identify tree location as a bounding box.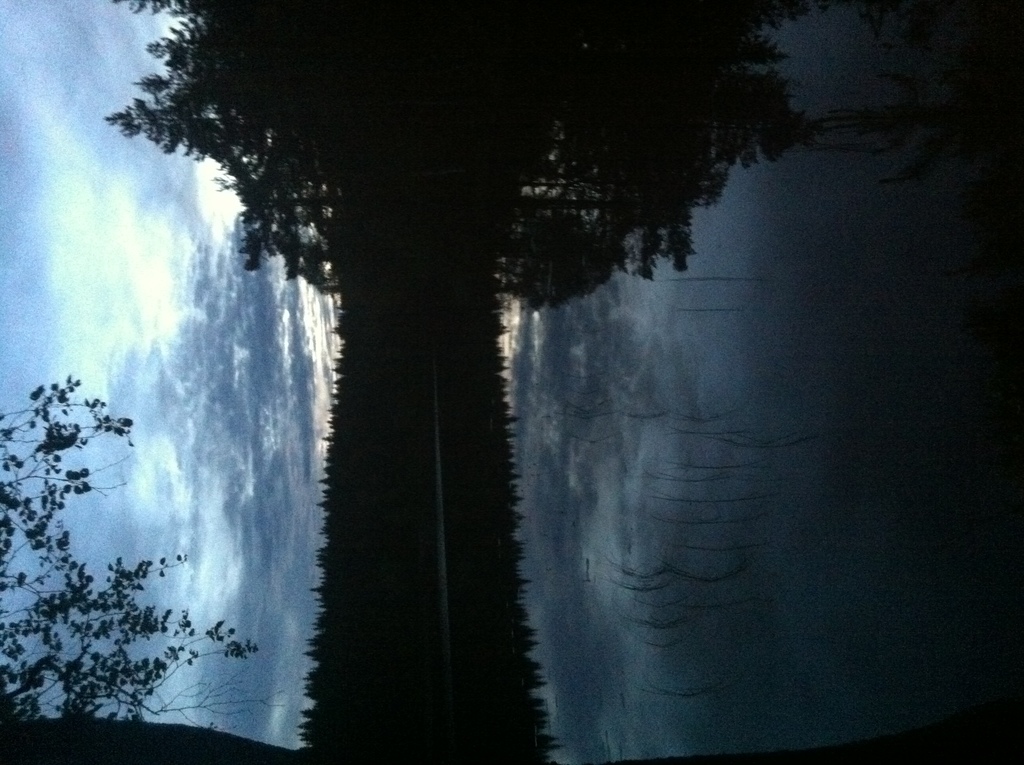
101/0/883/271.
